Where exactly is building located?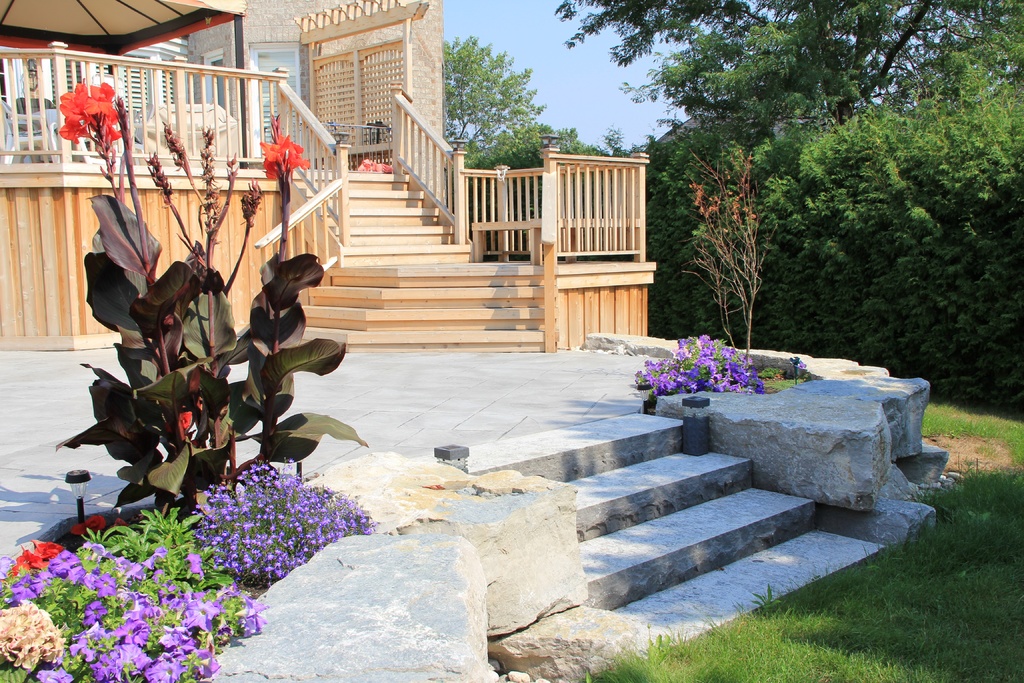
Its bounding box is region(0, 0, 656, 353).
